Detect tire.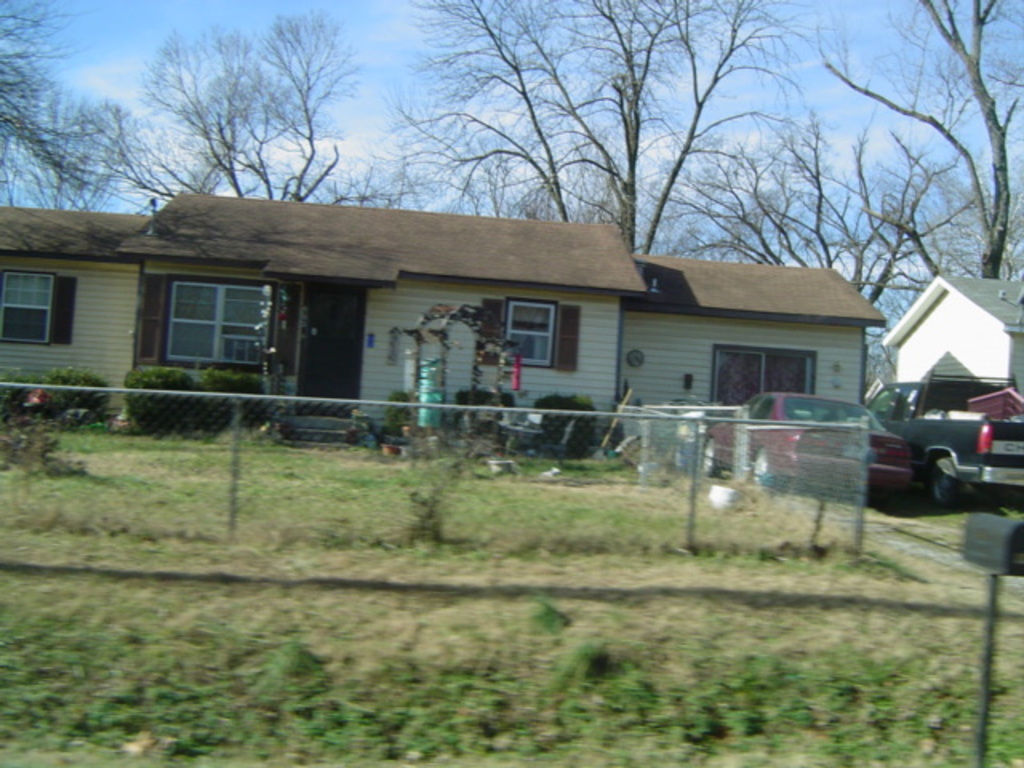
Detected at (x1=930, y1=456, x2=966, y2=509).
